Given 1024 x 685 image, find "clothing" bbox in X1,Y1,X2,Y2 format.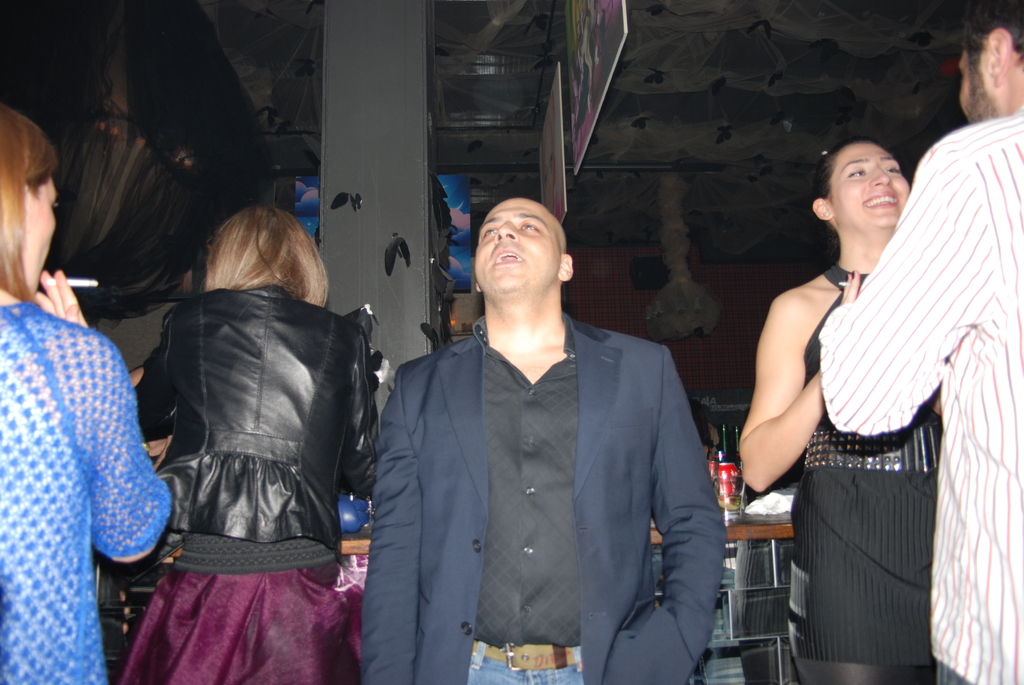
131,280,374,684.
